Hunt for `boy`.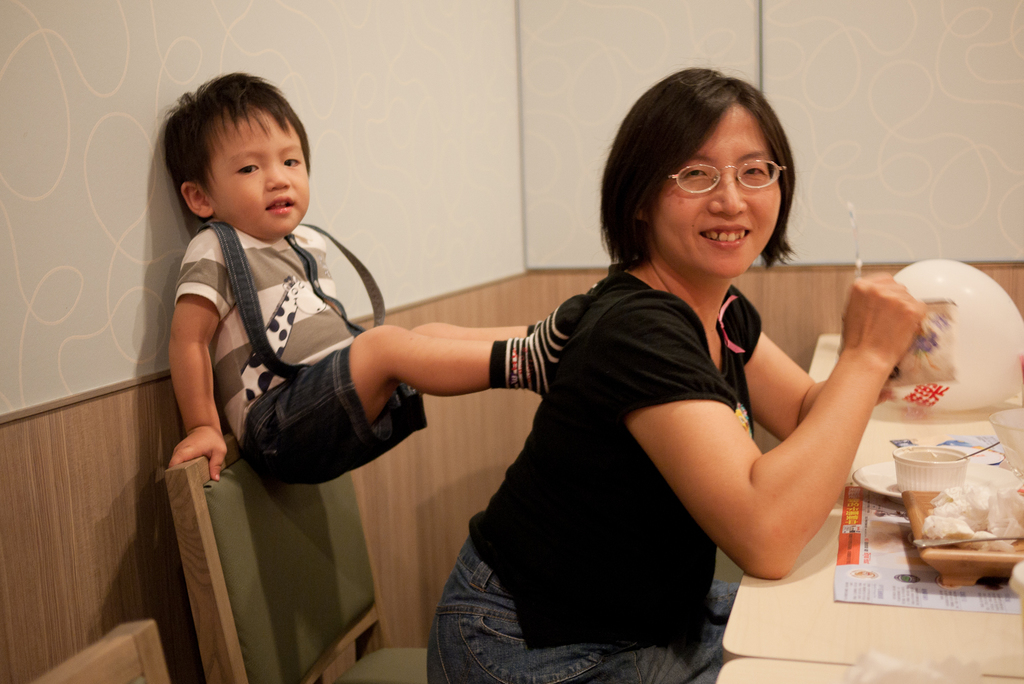
Hunted down at <bbox>162, 65, 586, 483</bbox>.
